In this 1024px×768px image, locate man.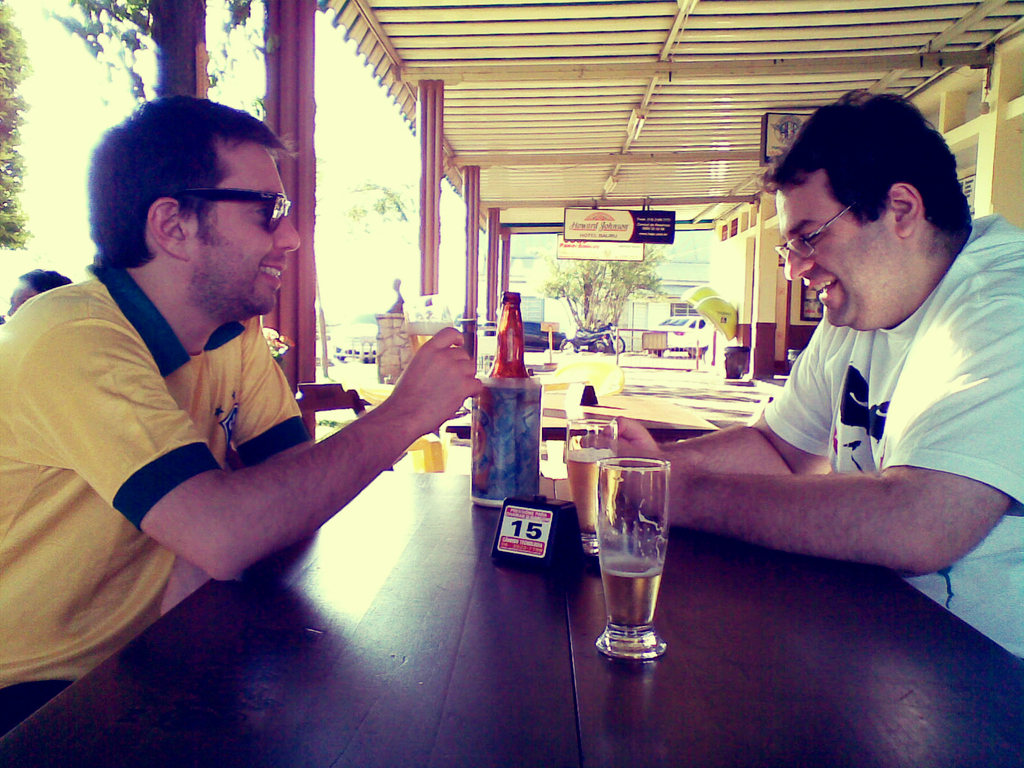
Bounding box: left=11, top=104, right=457, bottom=695.
